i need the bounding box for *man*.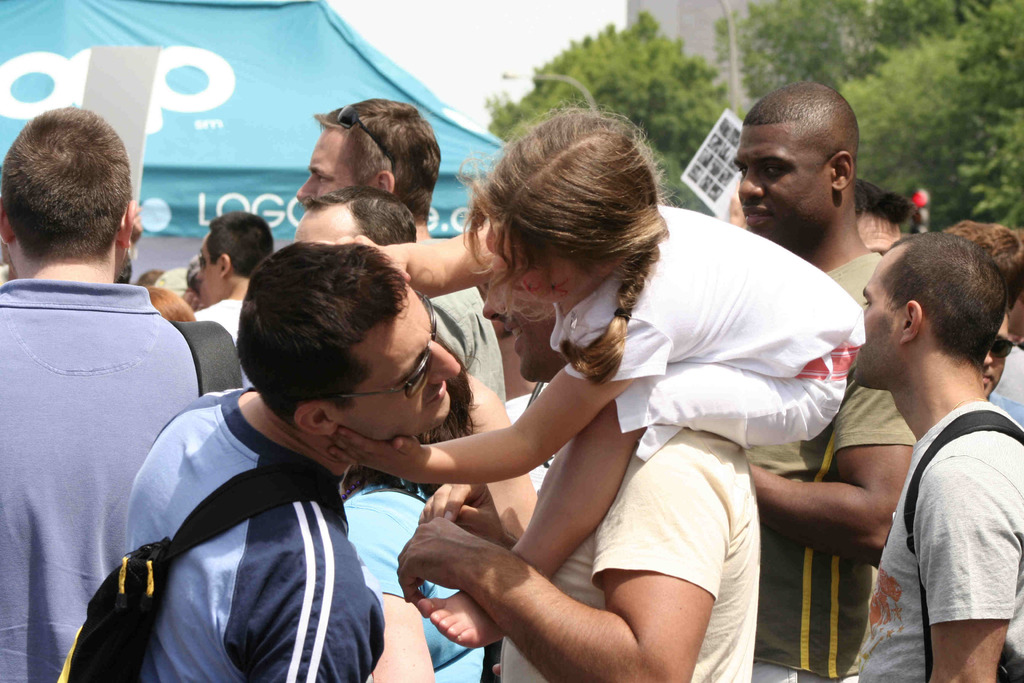
Here it is: left=189, top=214, right=269, bottom=334.
